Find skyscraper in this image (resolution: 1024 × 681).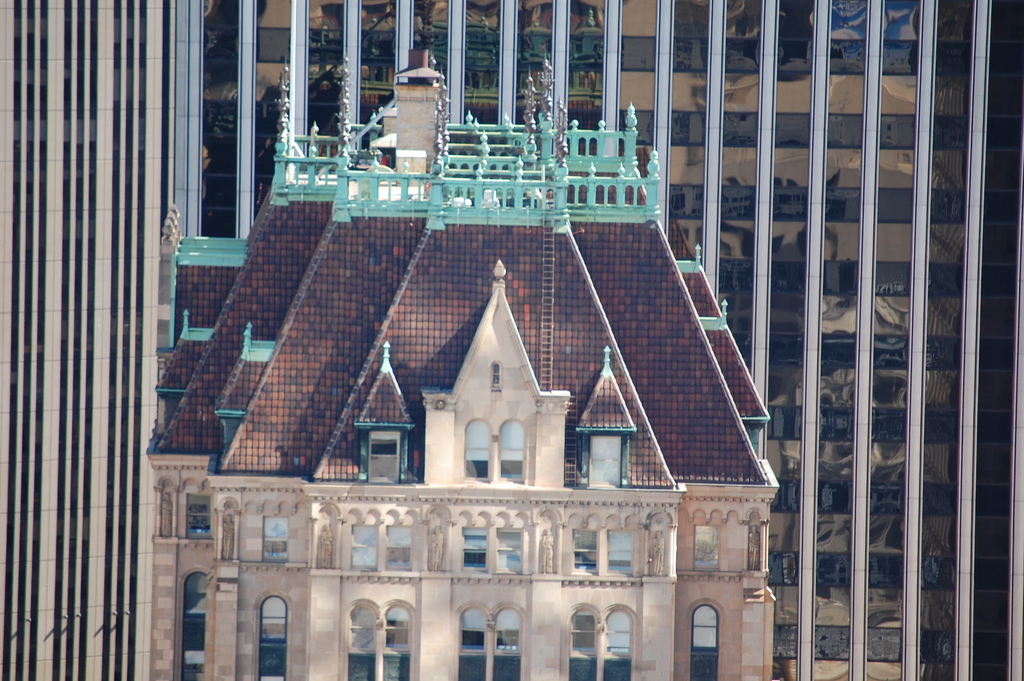
141,57,784,680.
